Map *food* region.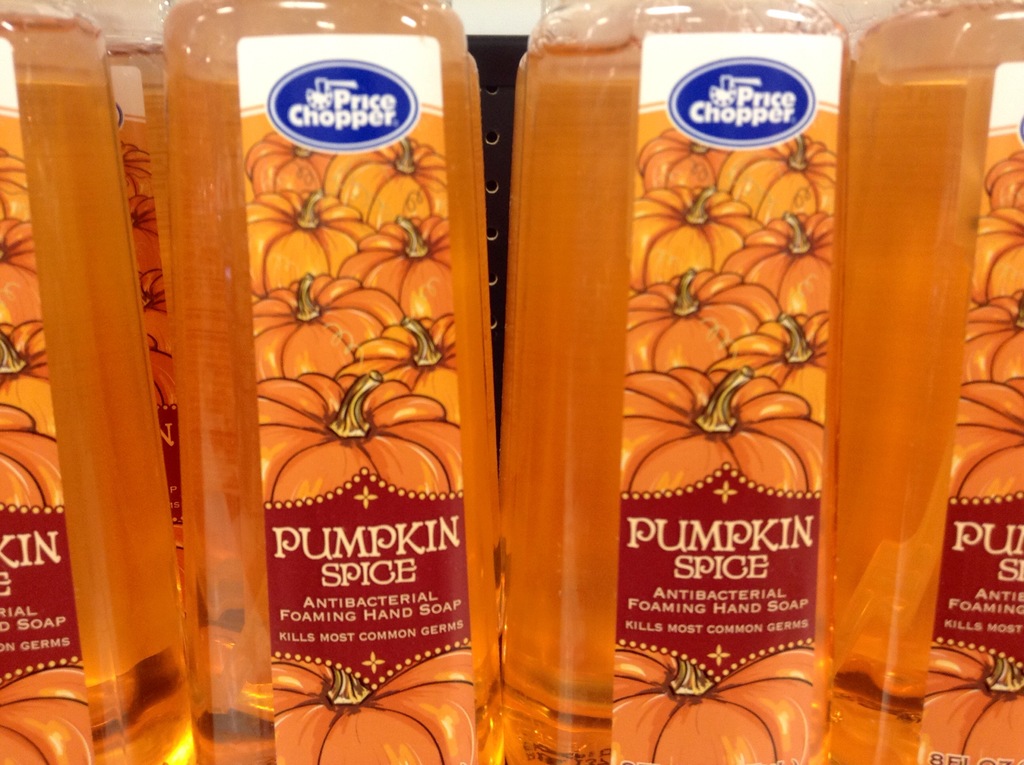
Mapped to l=244, t=127, r=337, b=195.
